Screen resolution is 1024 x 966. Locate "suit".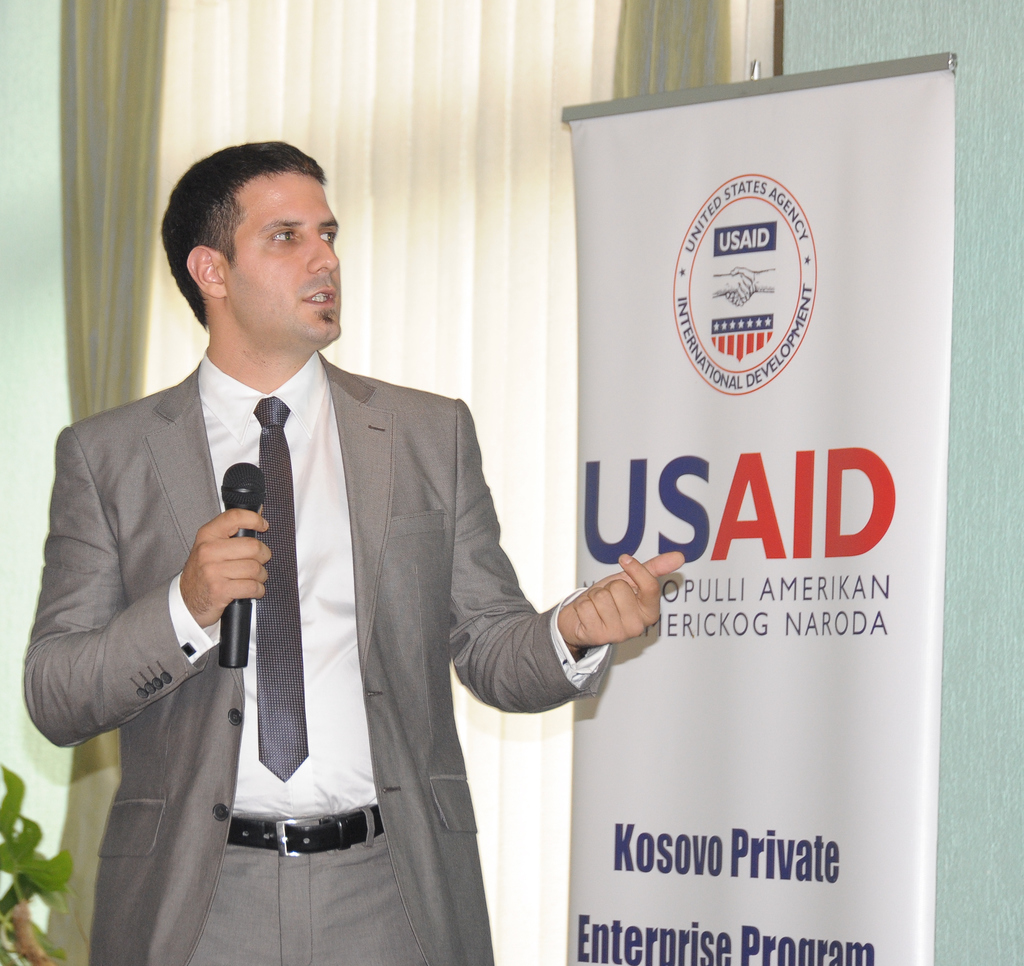
x1=37, y1=242, x2=612, y2=926.
